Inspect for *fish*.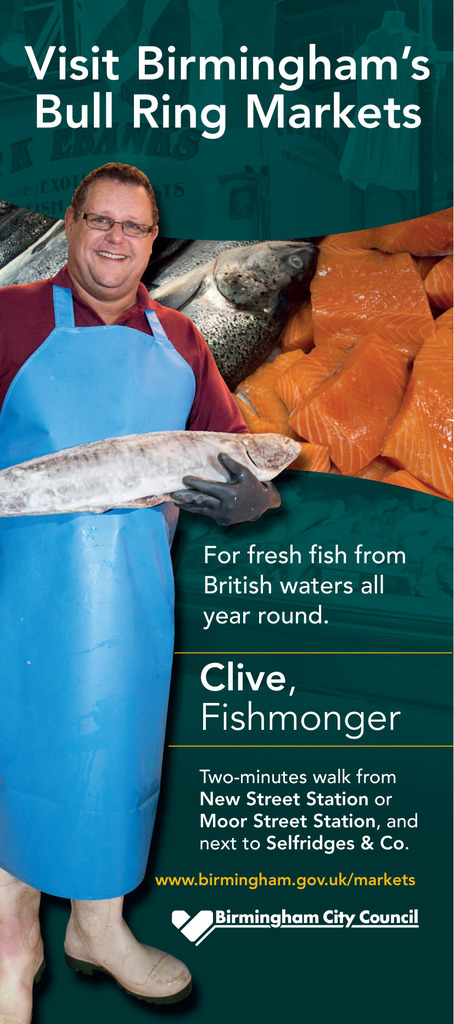
Inspection: l=0, t=207, r=54, b=269.
